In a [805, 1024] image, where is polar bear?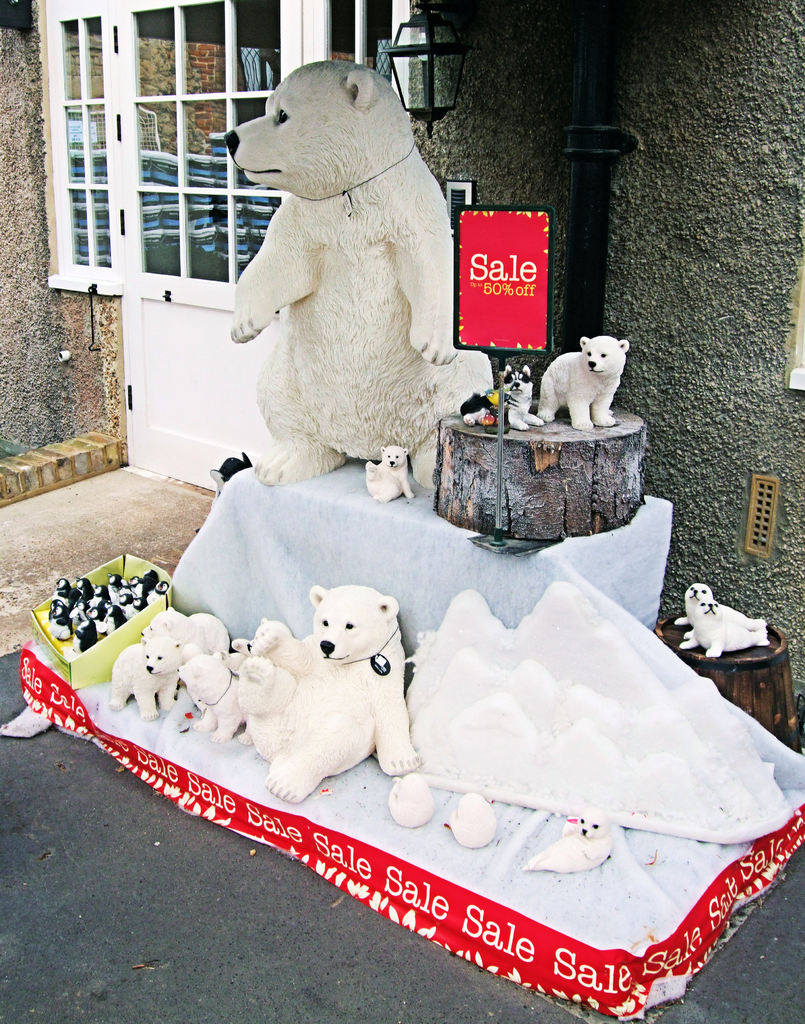
222/56/501/486.
